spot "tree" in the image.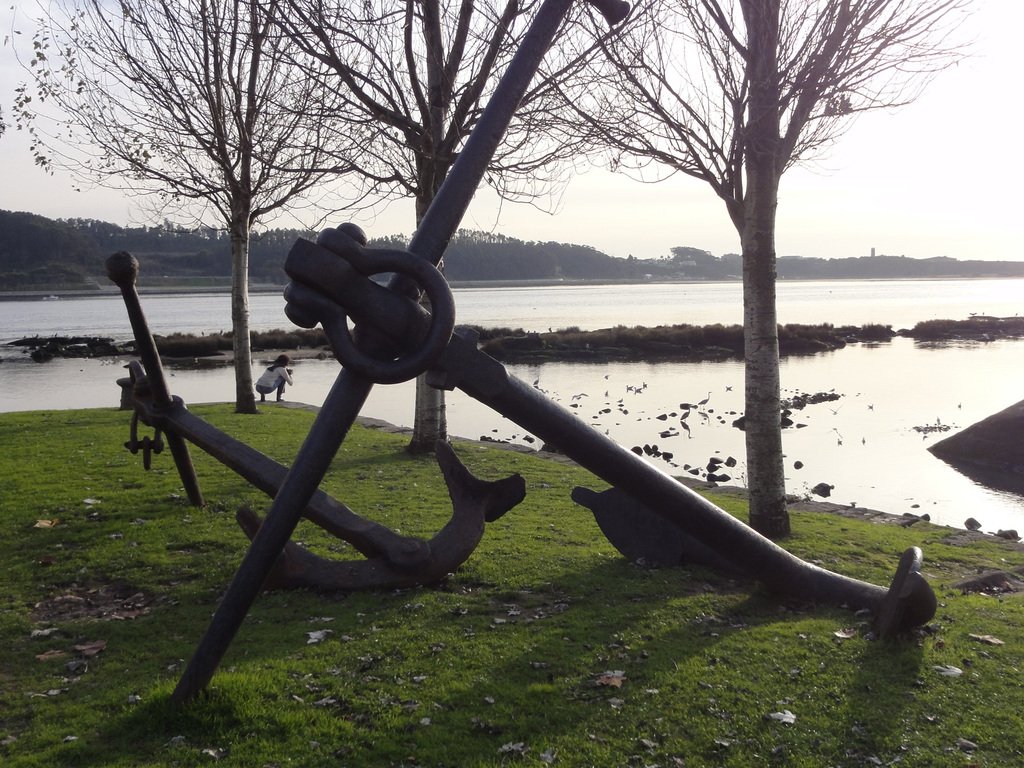
"tree" found at 1, 0, 394, 407.
